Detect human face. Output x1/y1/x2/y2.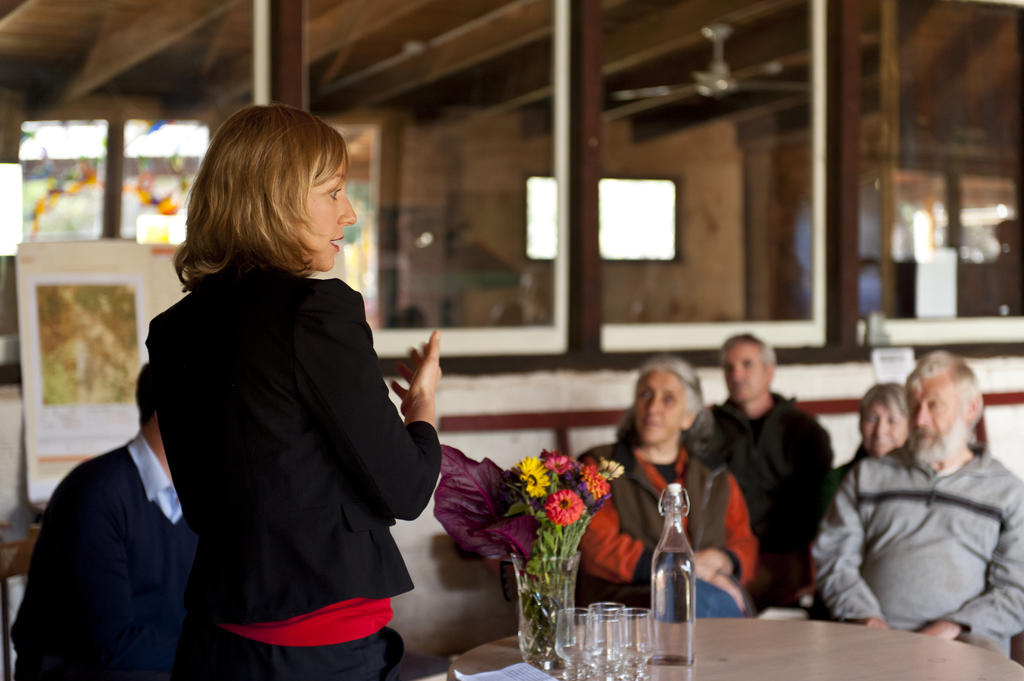
725/344/770/397.
